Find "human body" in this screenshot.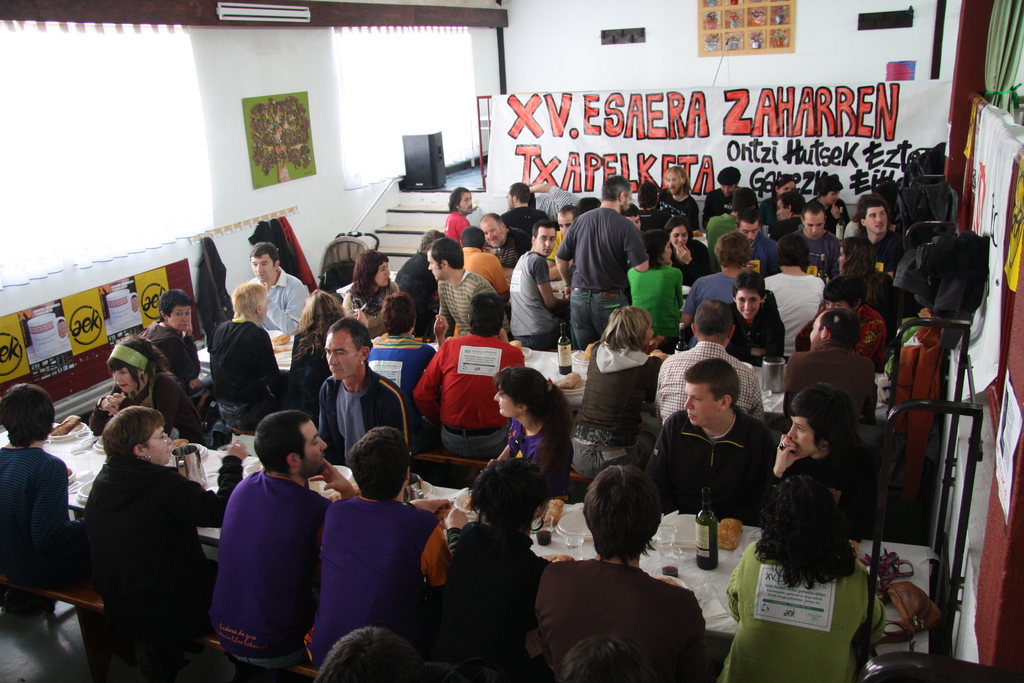
The bounding box for "human body" is l=657, t=361, r=765, b=529.
